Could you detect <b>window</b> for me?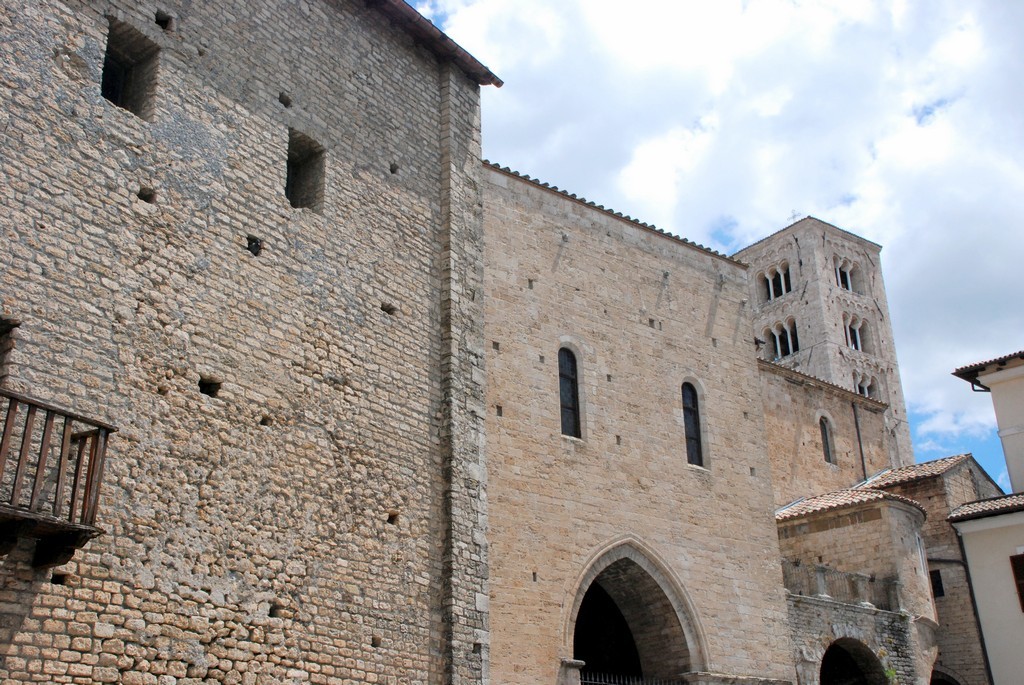
Detection result: <region>684, 380, 705, 473</region>.
